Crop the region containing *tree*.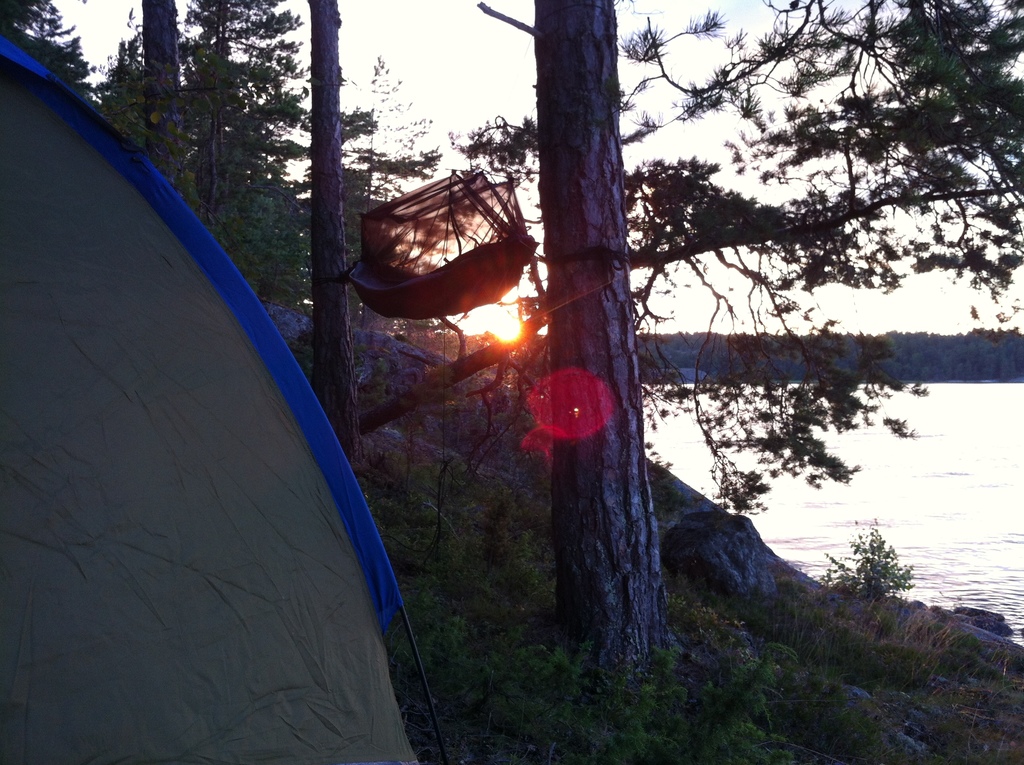
Crop region: left=609, top=0, right=1023, bottom=527.
